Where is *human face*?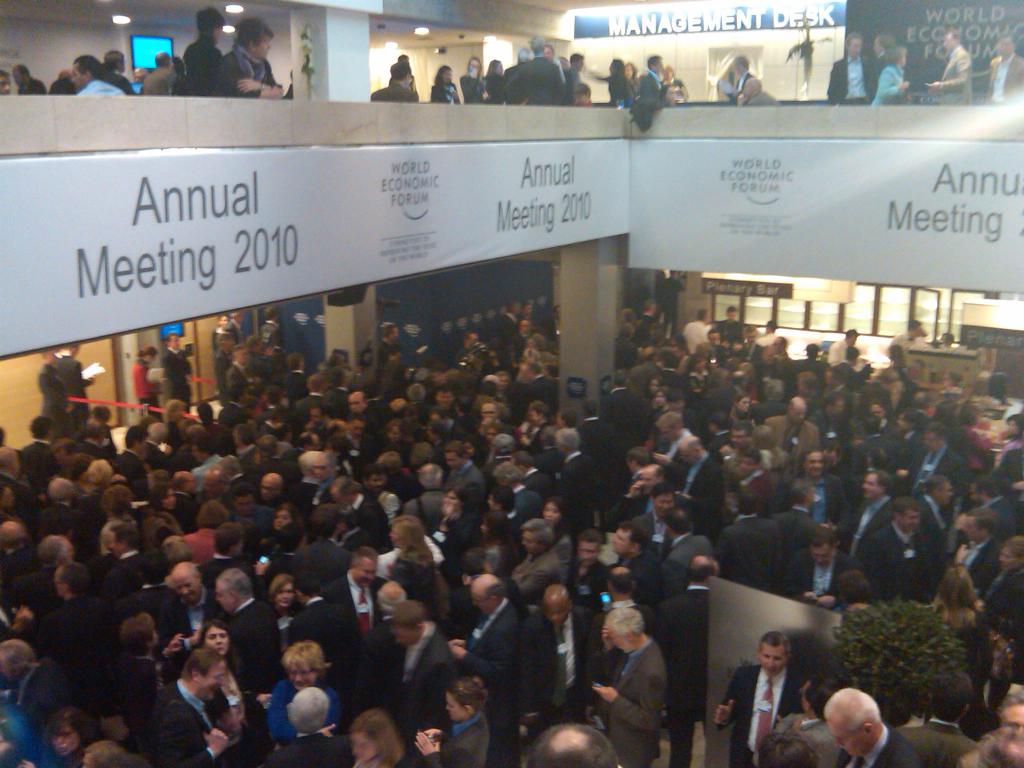
locate(848, 38, 862, 52).
